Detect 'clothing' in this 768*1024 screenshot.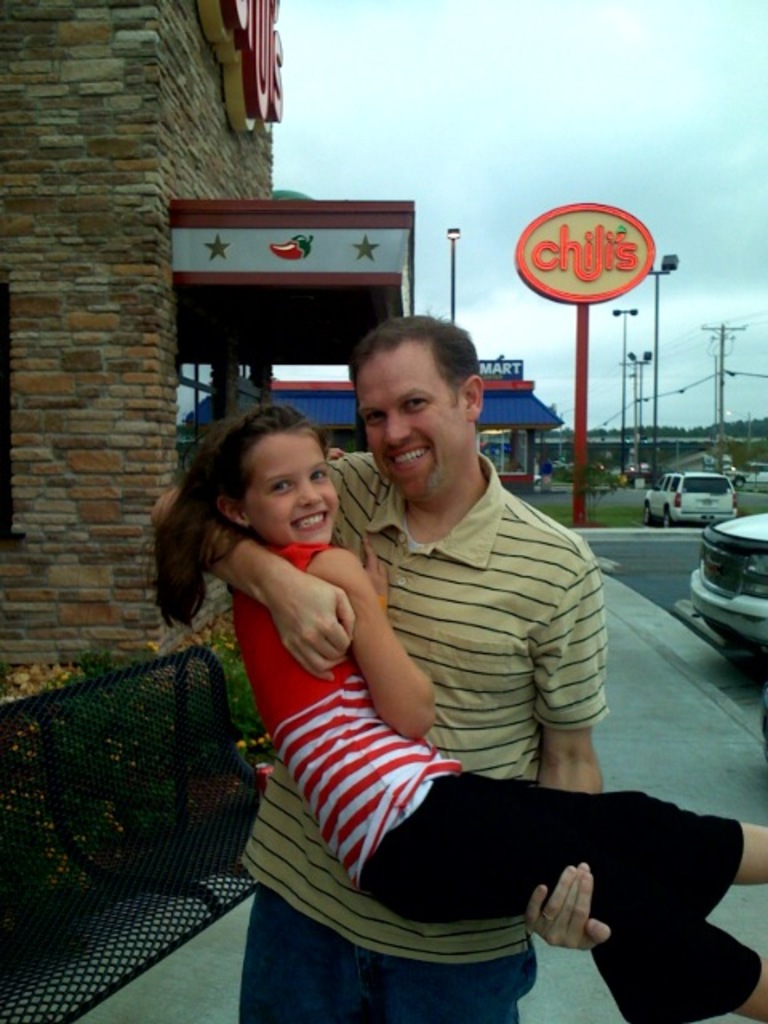
Detection: select_region(210, 530, 765, 1022).
